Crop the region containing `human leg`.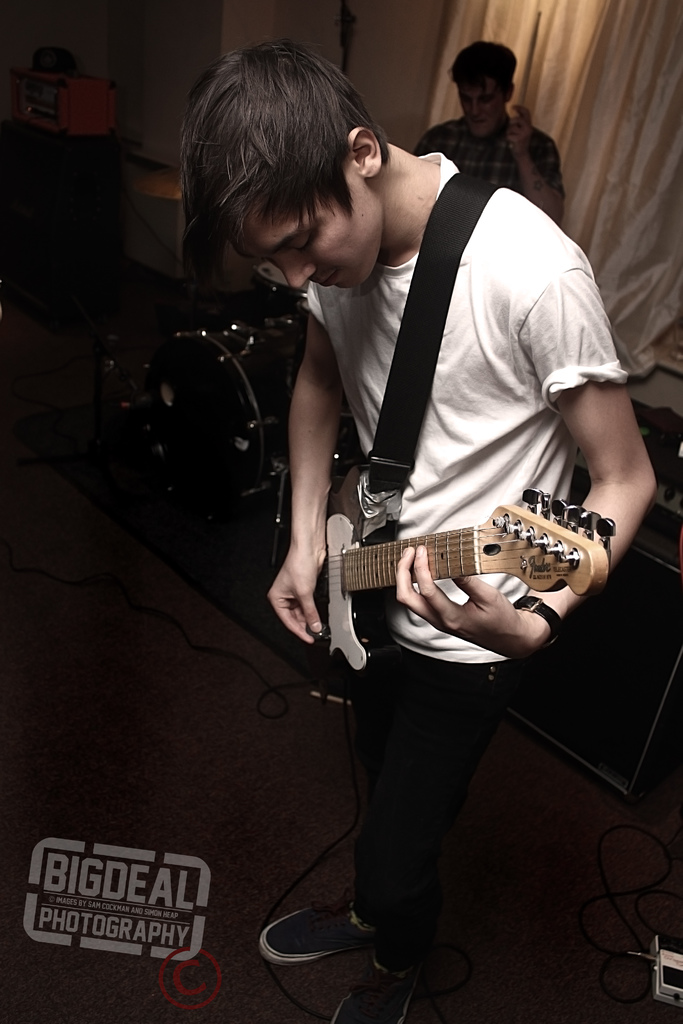
Crop region: <bbox>258, 631, 399, 962</bbox>.
